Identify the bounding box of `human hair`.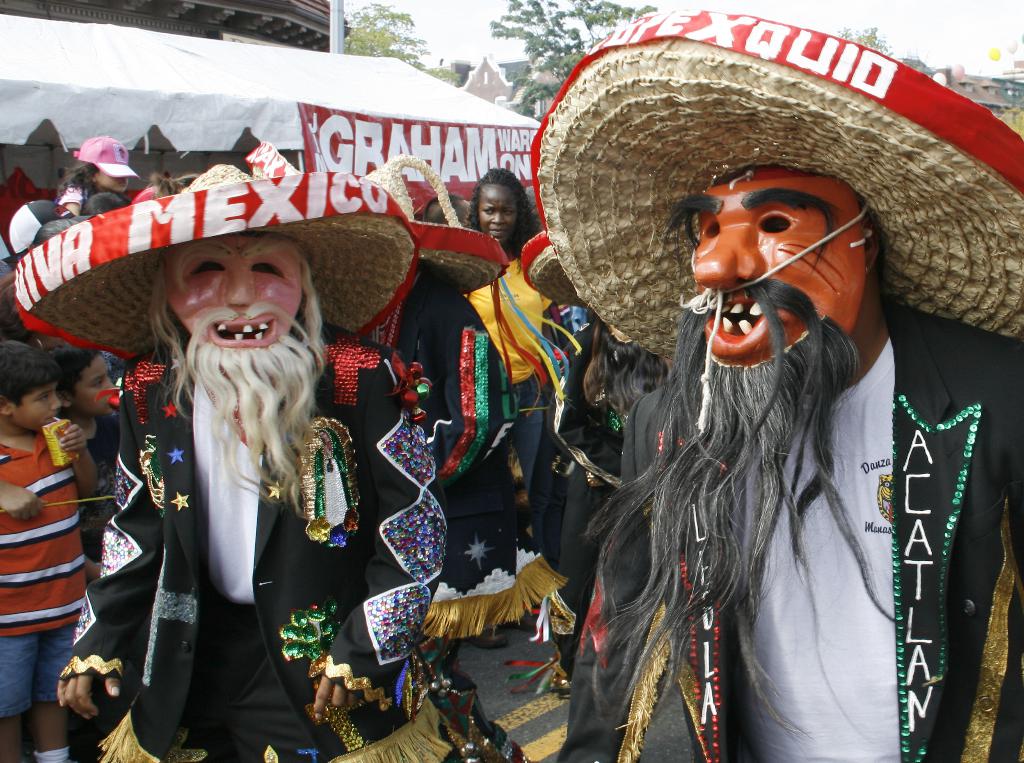
rect(422, 194, 462, 223).
